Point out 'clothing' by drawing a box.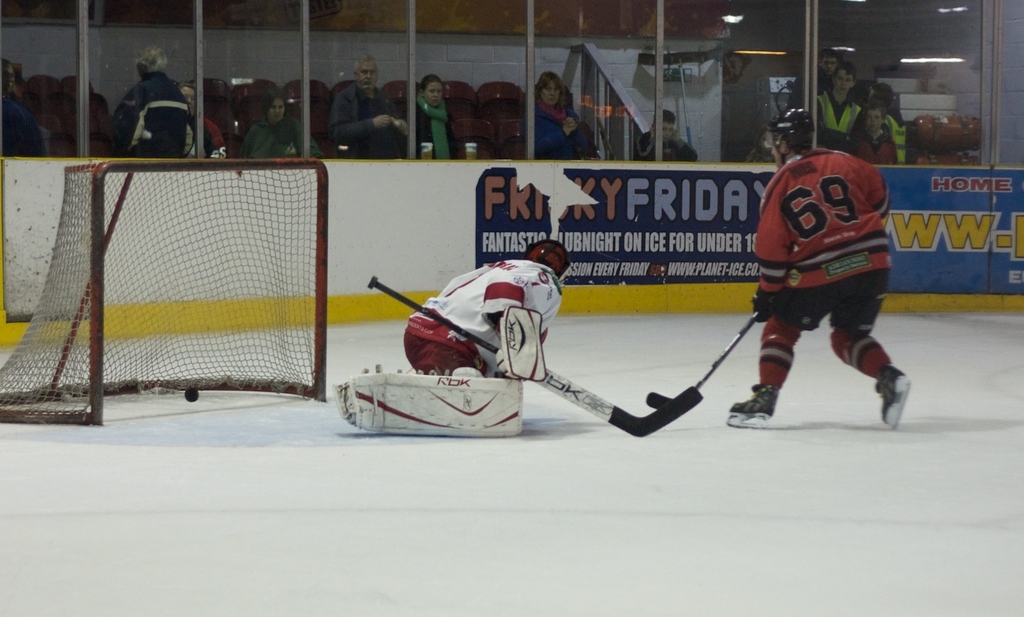
bbox=(636, 130, 700, 160).
